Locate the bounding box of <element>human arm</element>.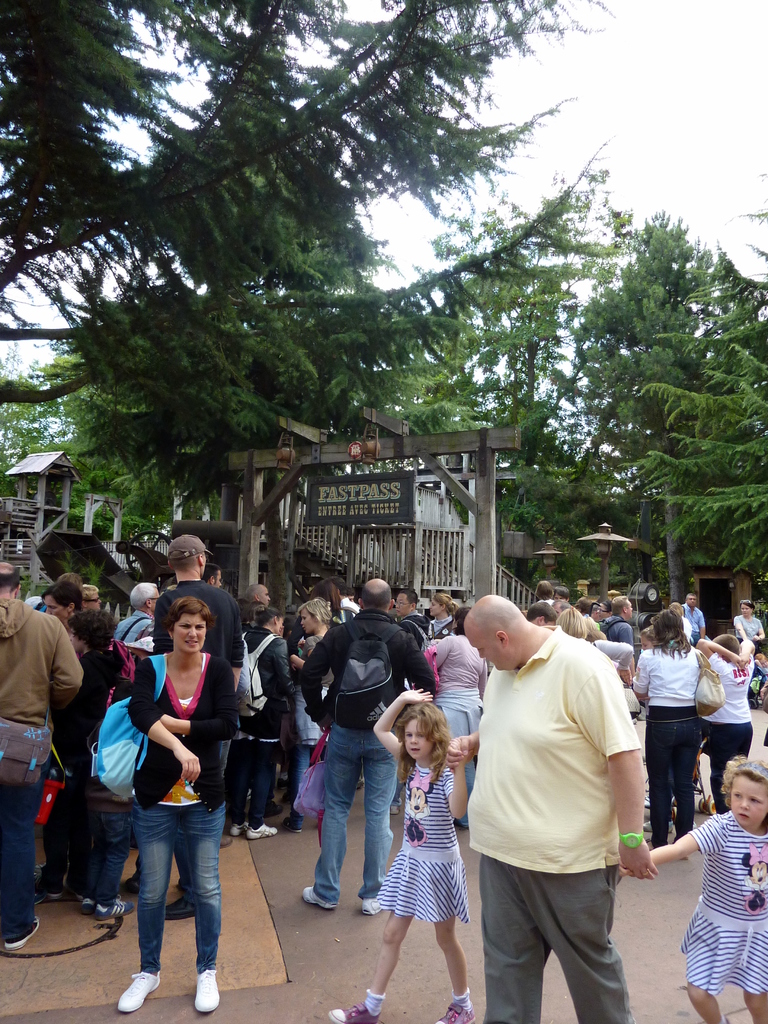
Bounding box: 49 614 86 717.
